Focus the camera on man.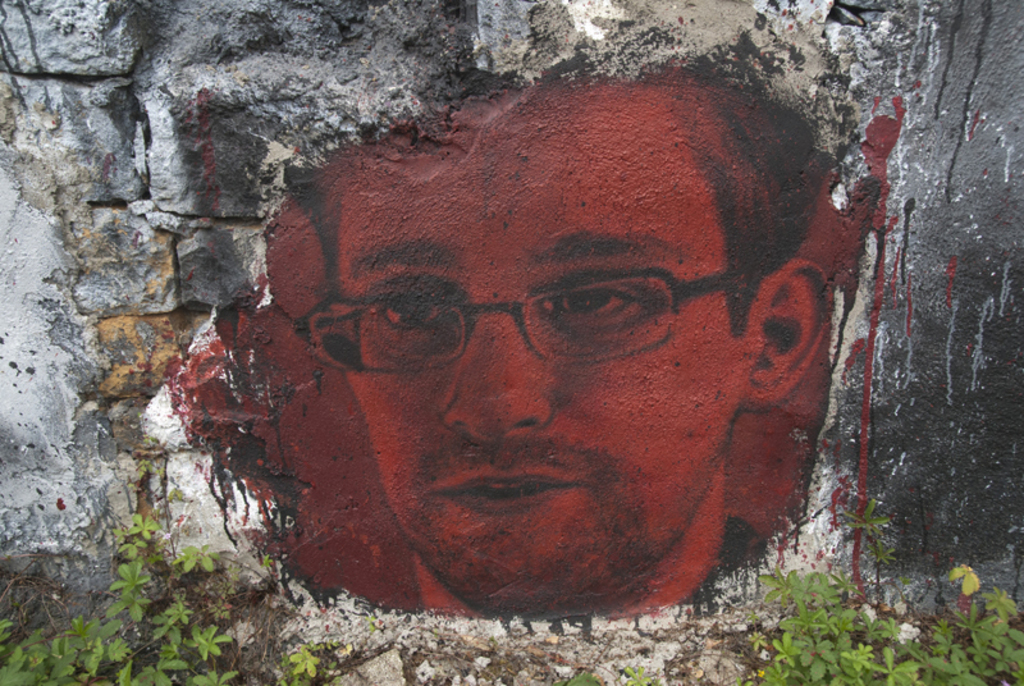
Focus region: x1=278, y1=59, x2=844, y2=623.
